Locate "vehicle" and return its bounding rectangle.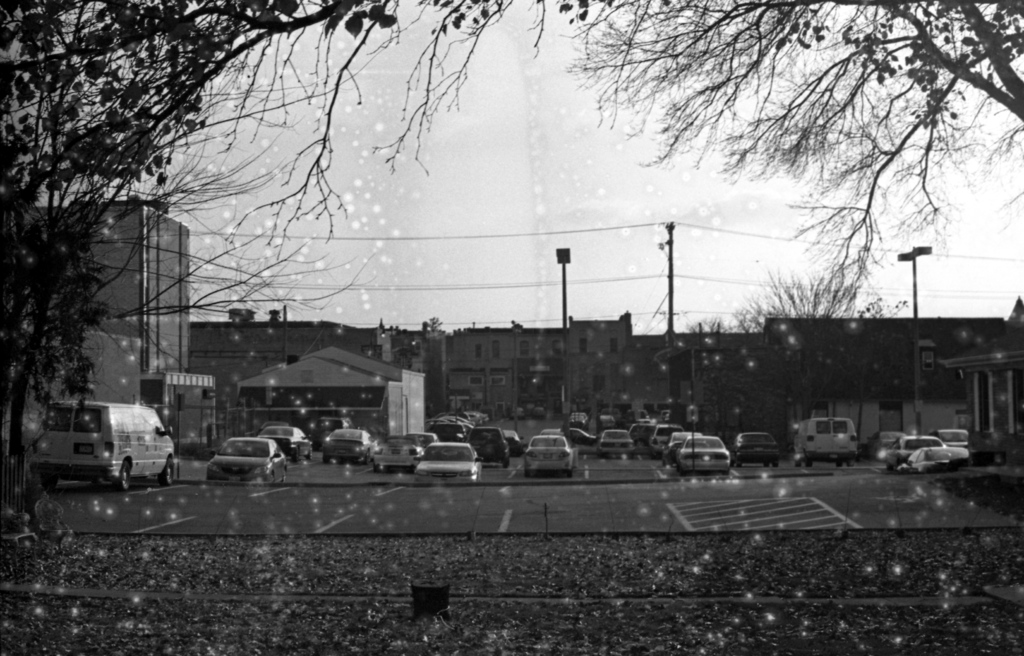
{"x1": 29, "y1": 398, "x2": 177, "y2": 492}.
